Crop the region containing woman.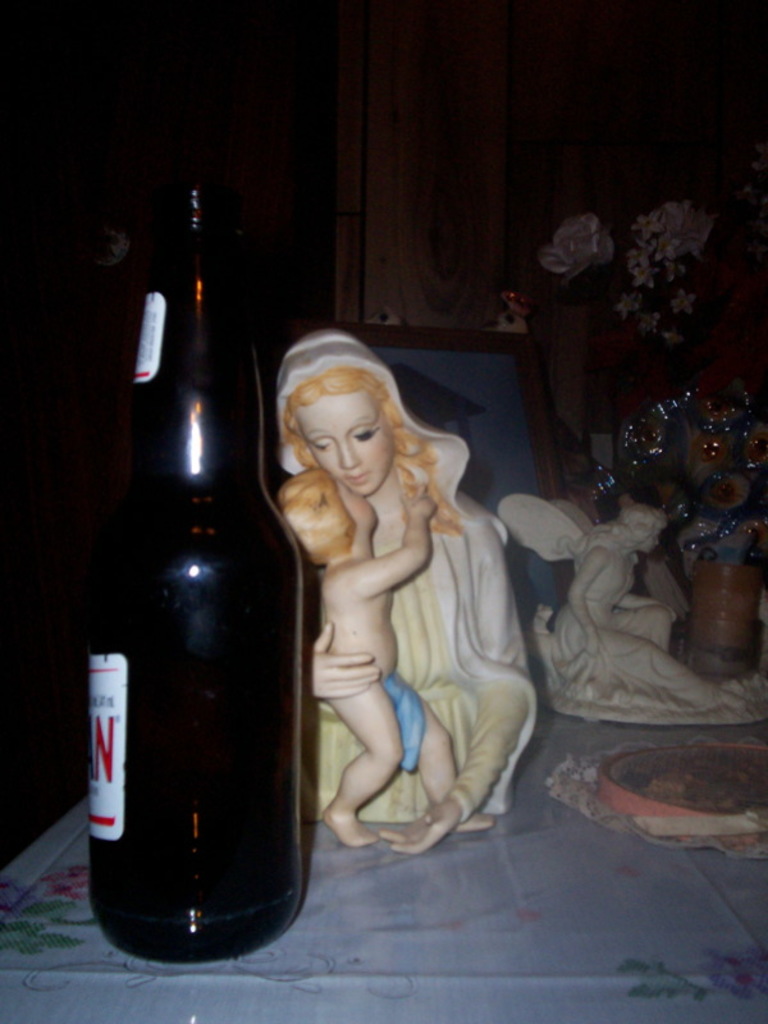
Crop region: x1=251 y1=333 x2=545 y2=844.
